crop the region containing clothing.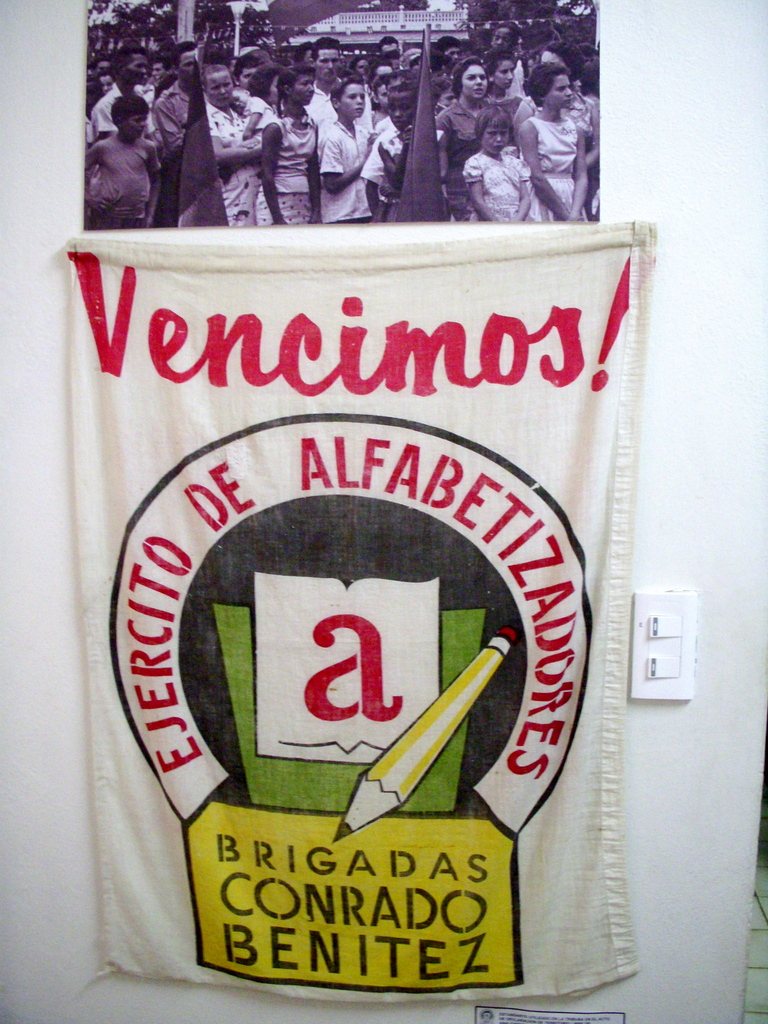
Crop region: crop(366, 125, 439, 218).
